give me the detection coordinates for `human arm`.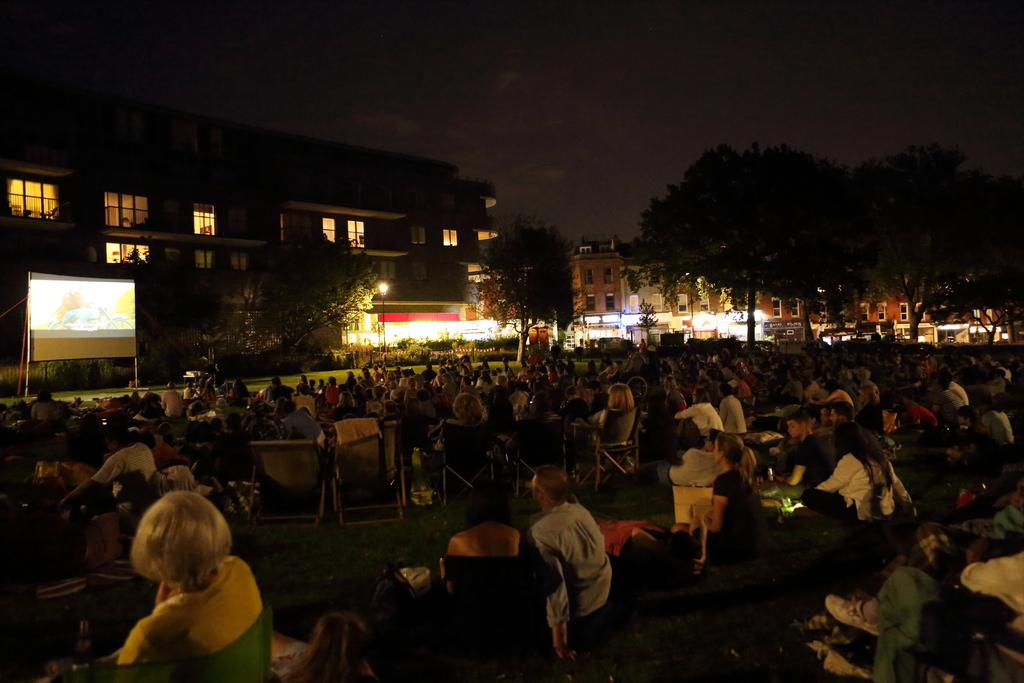
box=[438, 384, 445, 393].
